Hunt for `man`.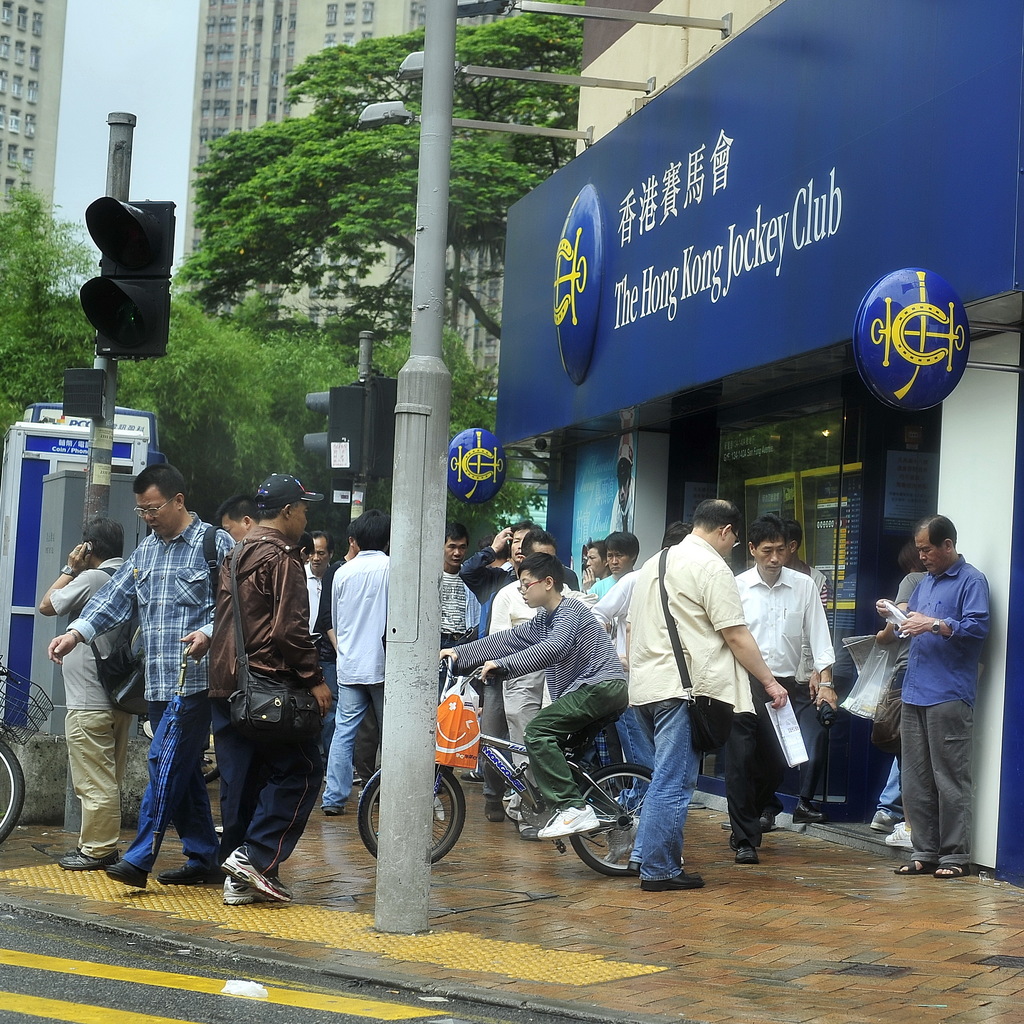
Hunted down at 478 536 517 572.
